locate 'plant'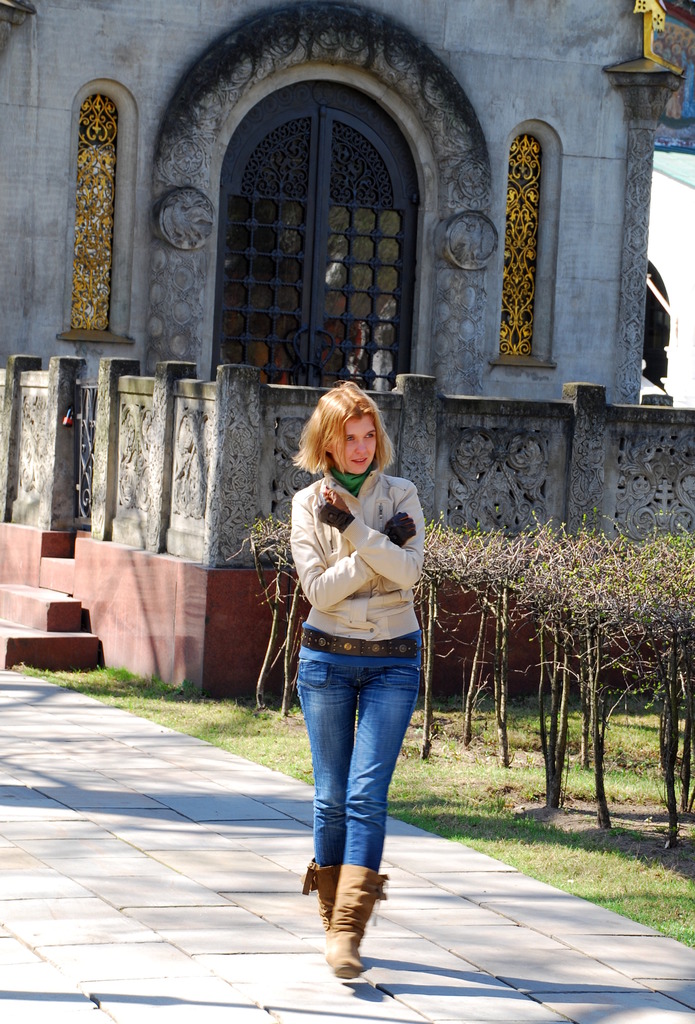
(x1=241, y1=499, x2=288, y2=729)
